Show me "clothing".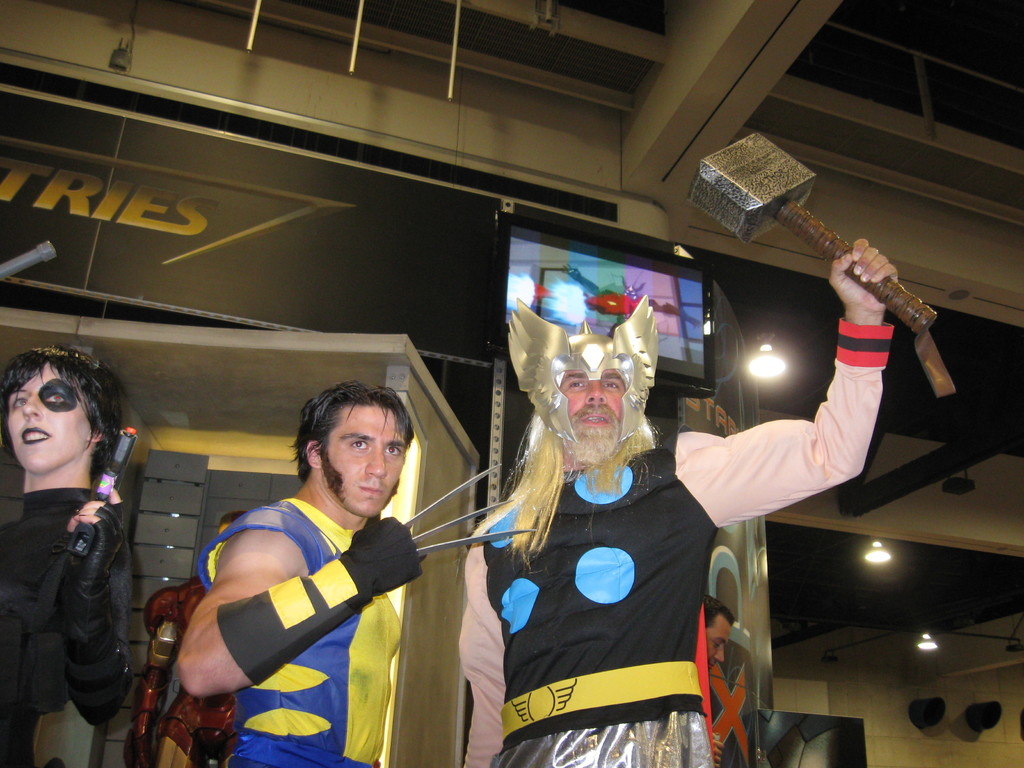
"clothing" is here: x1=459, y1=318, x2=895, y2=767.
